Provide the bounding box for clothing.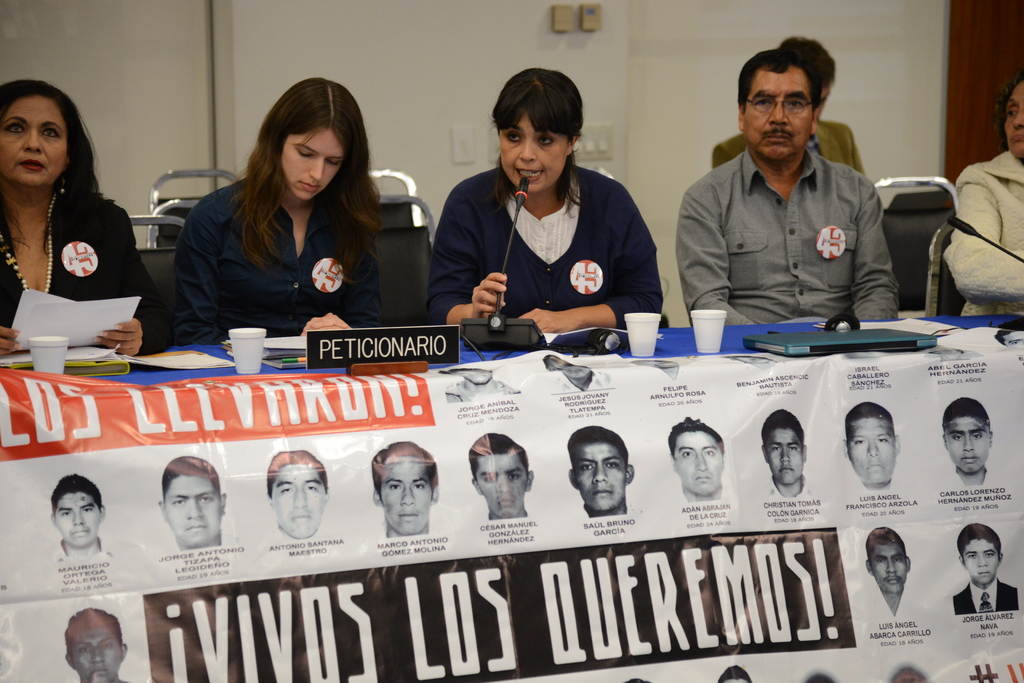
bbox=[675, 145, 900, 322].
